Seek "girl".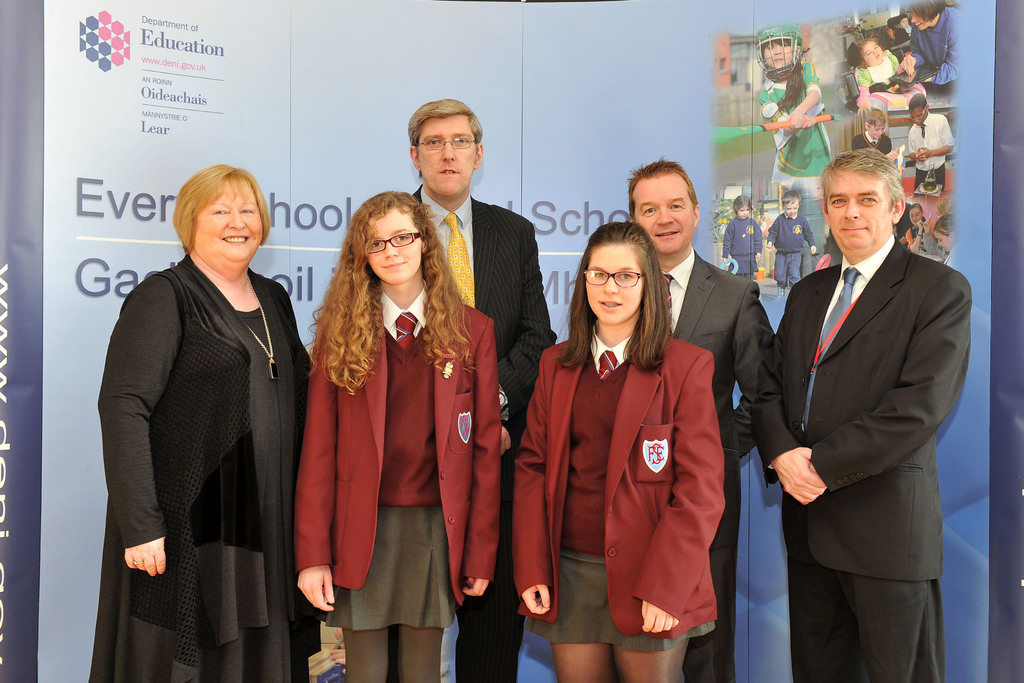
x1=294, y1=191, x2=500, y2=682.
